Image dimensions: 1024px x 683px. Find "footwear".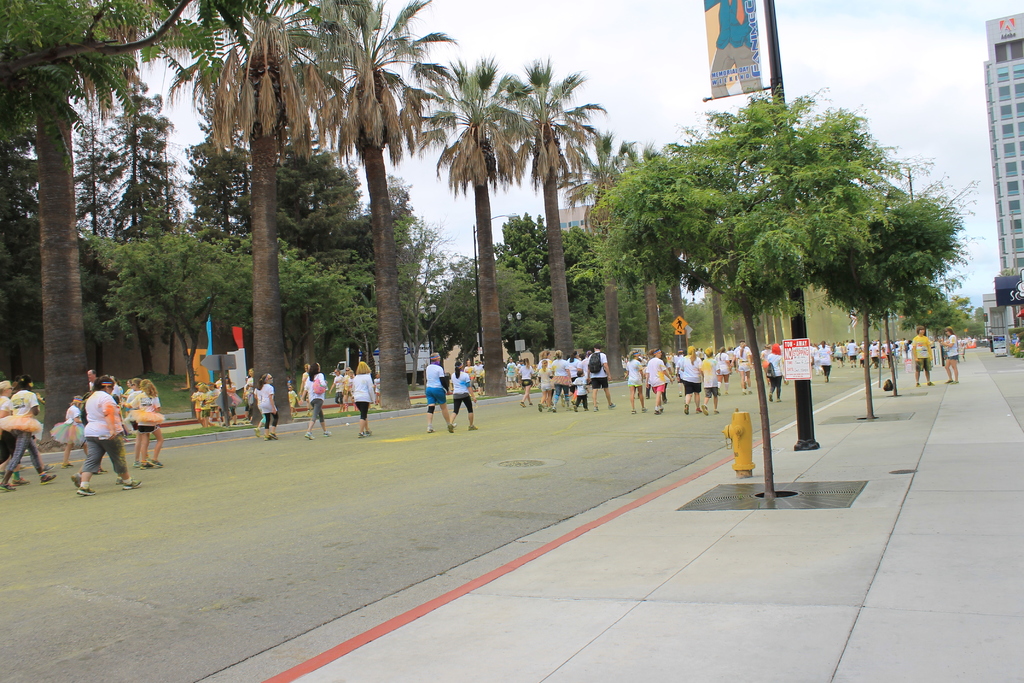
bbox=(251, 427, 259, 438).
